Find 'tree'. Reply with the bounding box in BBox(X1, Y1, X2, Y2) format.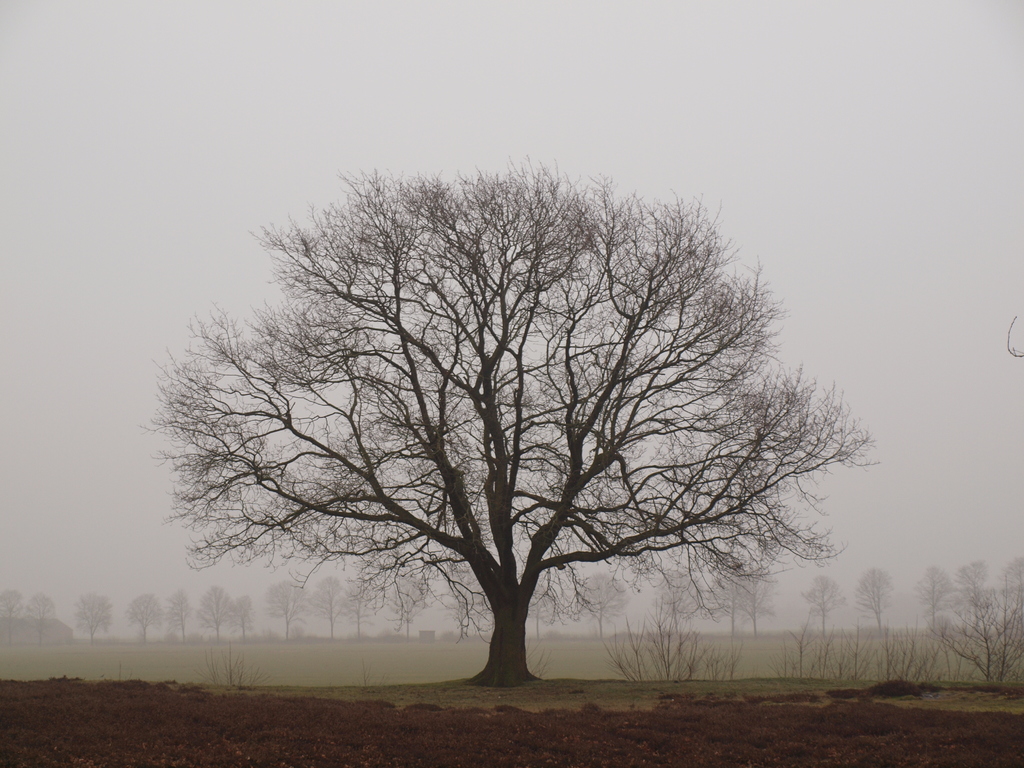
BBox(124, 589, 168, 643).
